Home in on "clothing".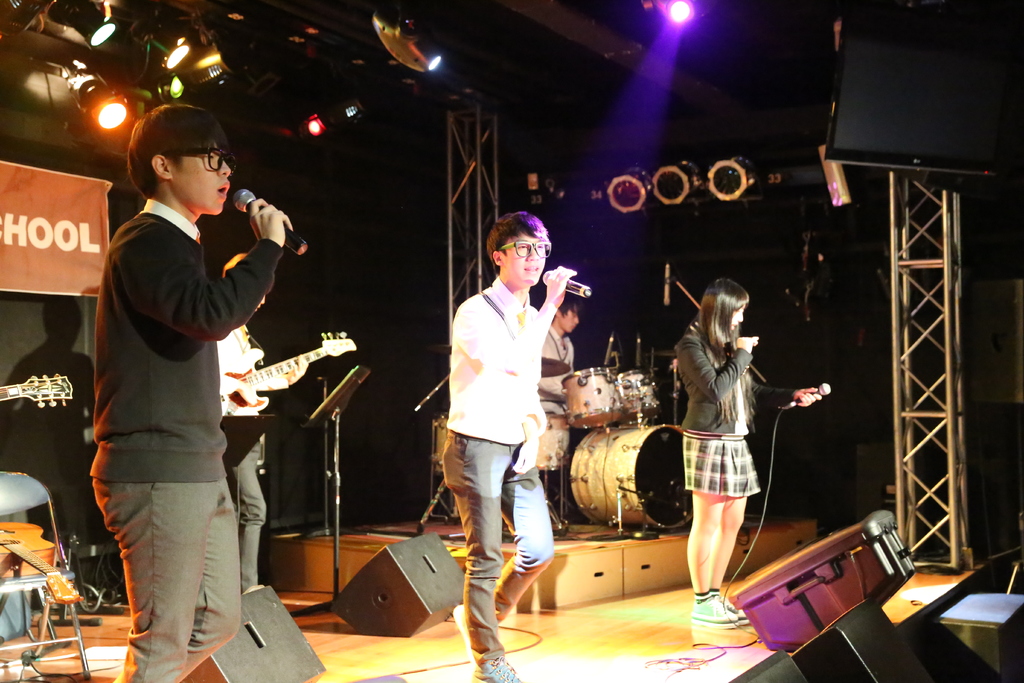
Homed in at (x1=213, y1=324, x2=271, y2=593).
